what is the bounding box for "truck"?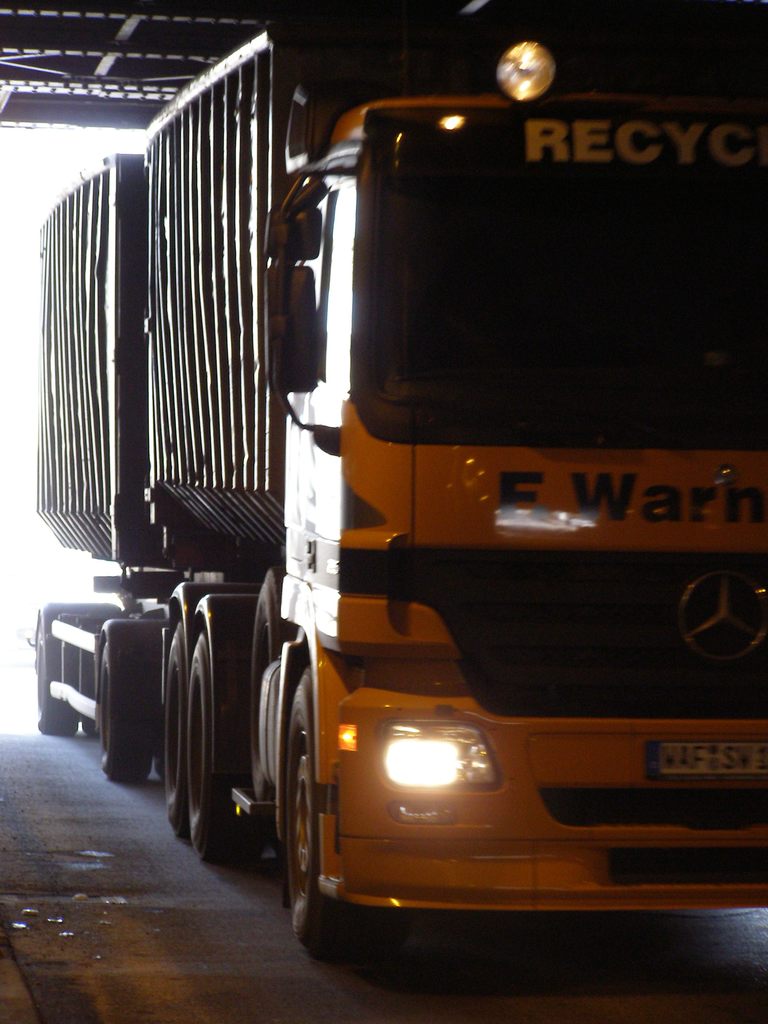
region(12, 0, 760, 988).
